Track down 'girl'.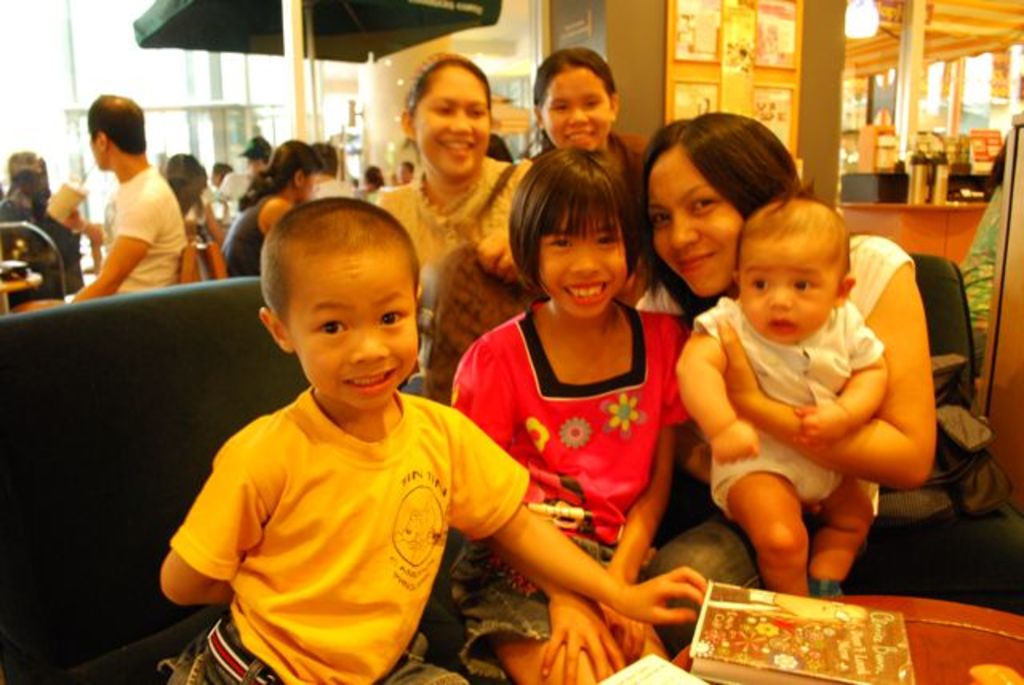
Tracked to select_region(437, 128, 702, 659).
